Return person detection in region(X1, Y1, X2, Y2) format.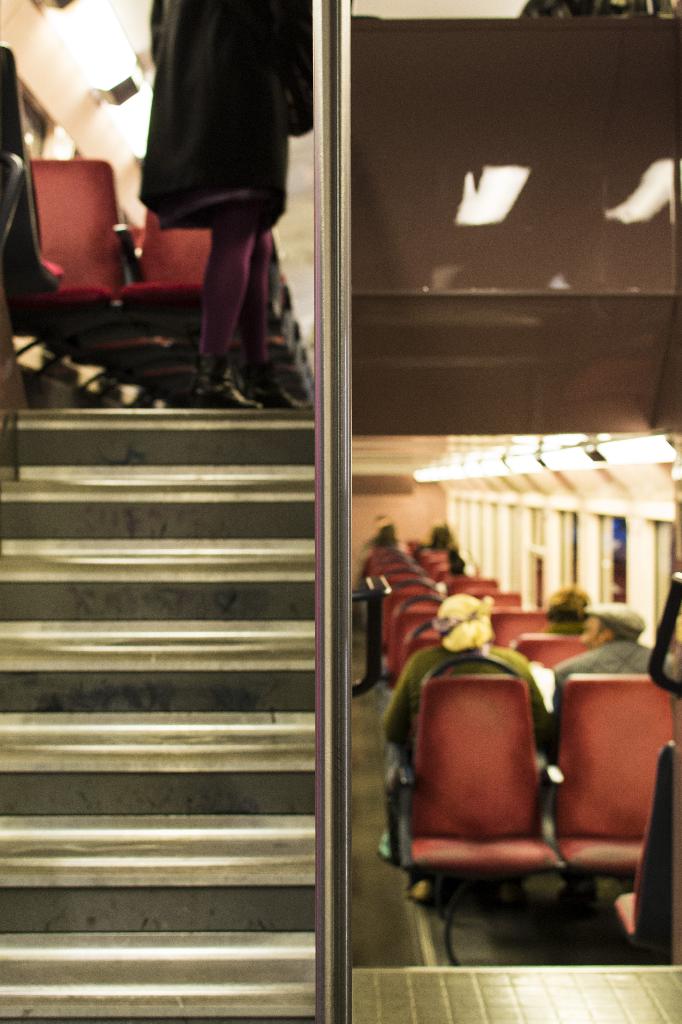
region(138, 0, 314, 410).
